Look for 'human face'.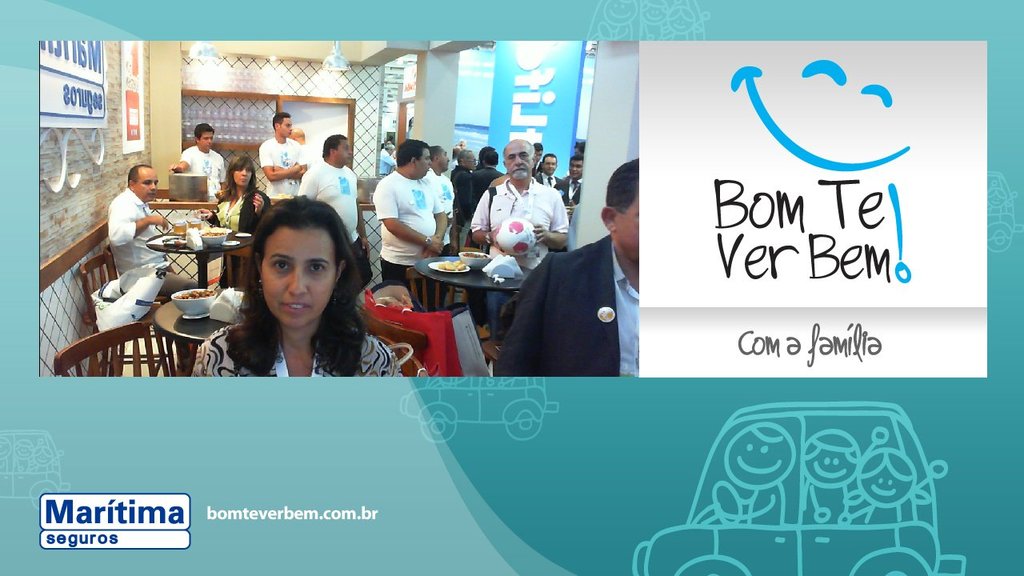
Found: l=859, t=463, r=914, b=506.
